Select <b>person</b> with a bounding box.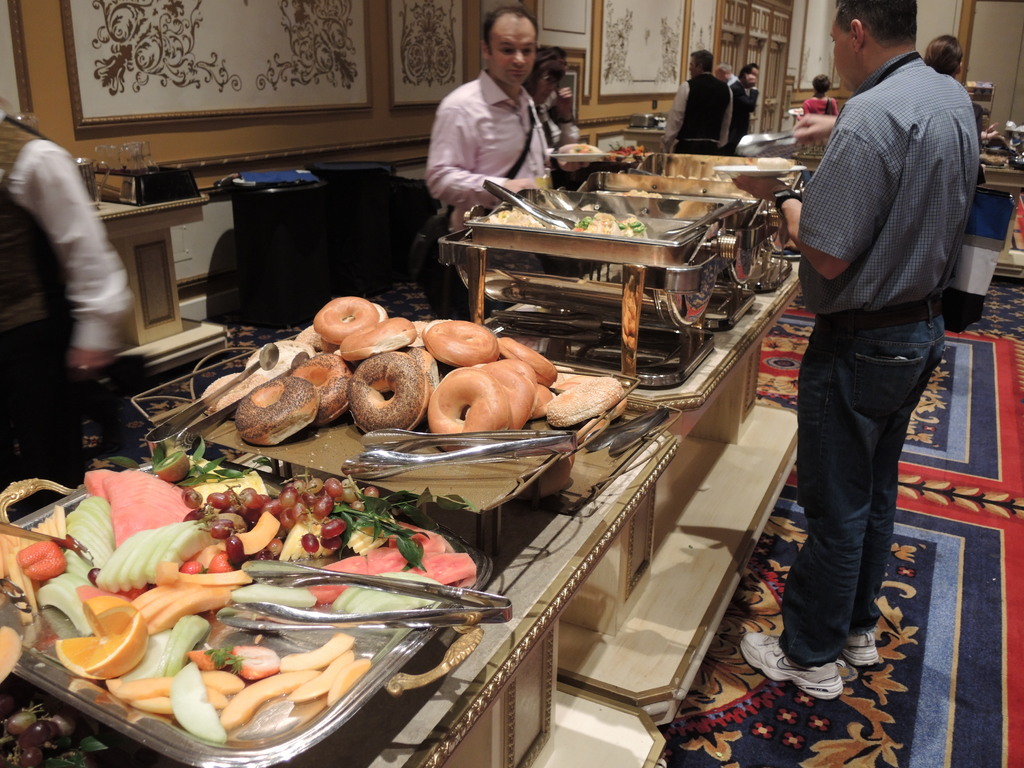
left=659, top=47, right=728, bottom=156.
